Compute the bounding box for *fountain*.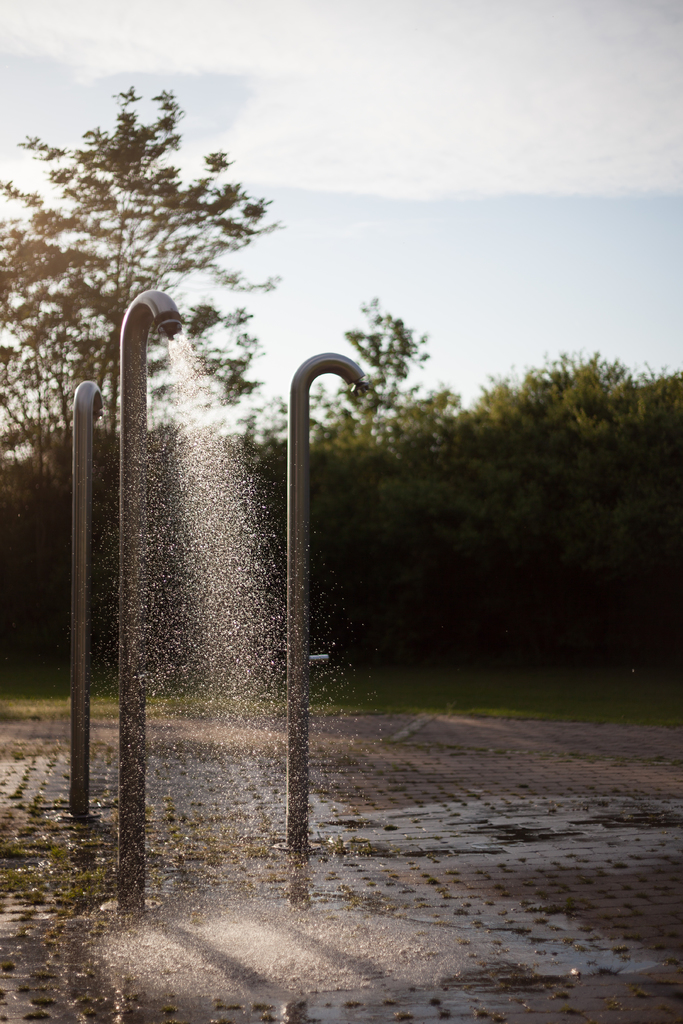
<region>0, 314, 537, 1023</region>.
